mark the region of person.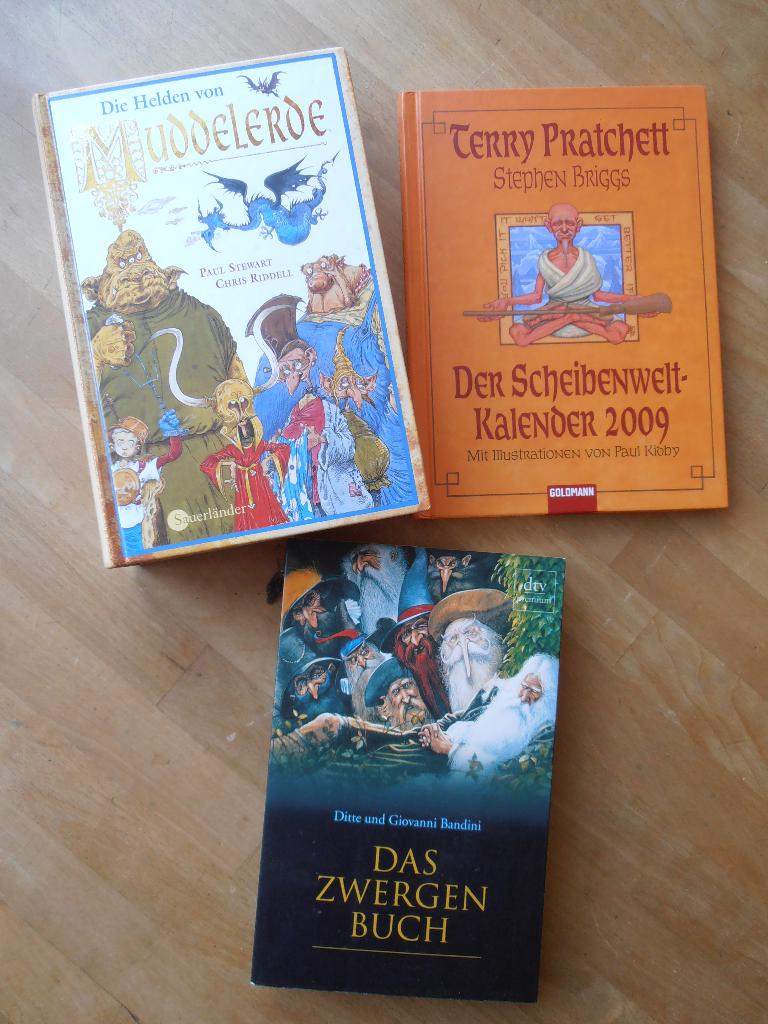
Region: <bbox>412, 610, 560, 785</bbox>.
